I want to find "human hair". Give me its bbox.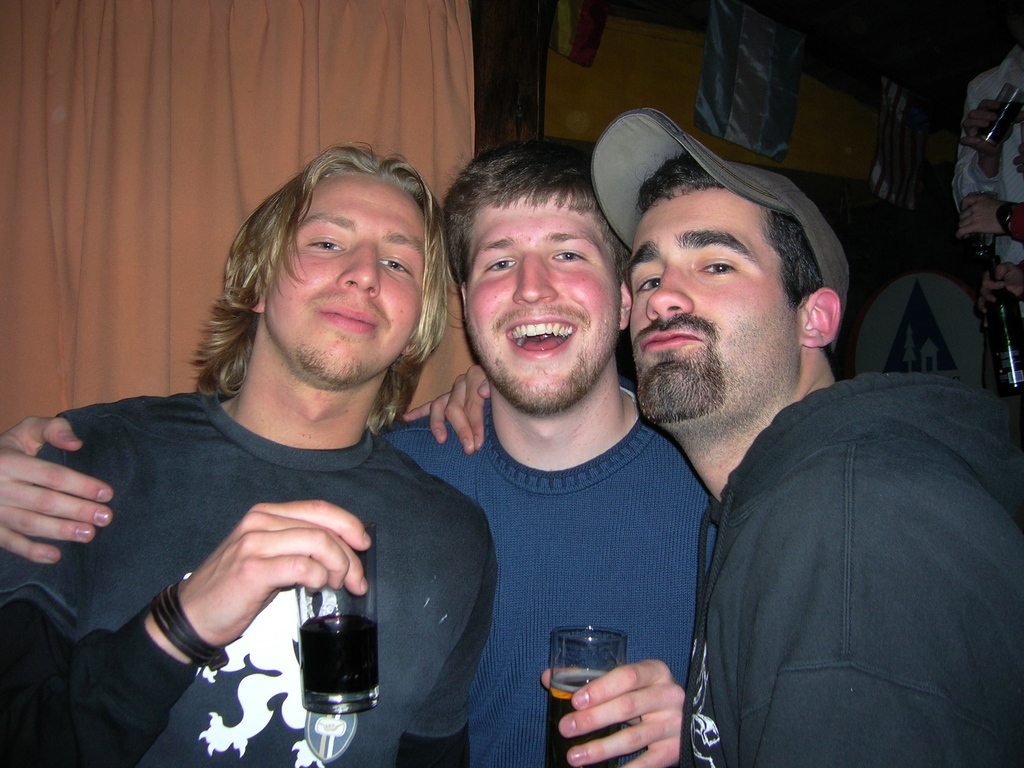
left=442, top=145, right=629, bottom=274.
